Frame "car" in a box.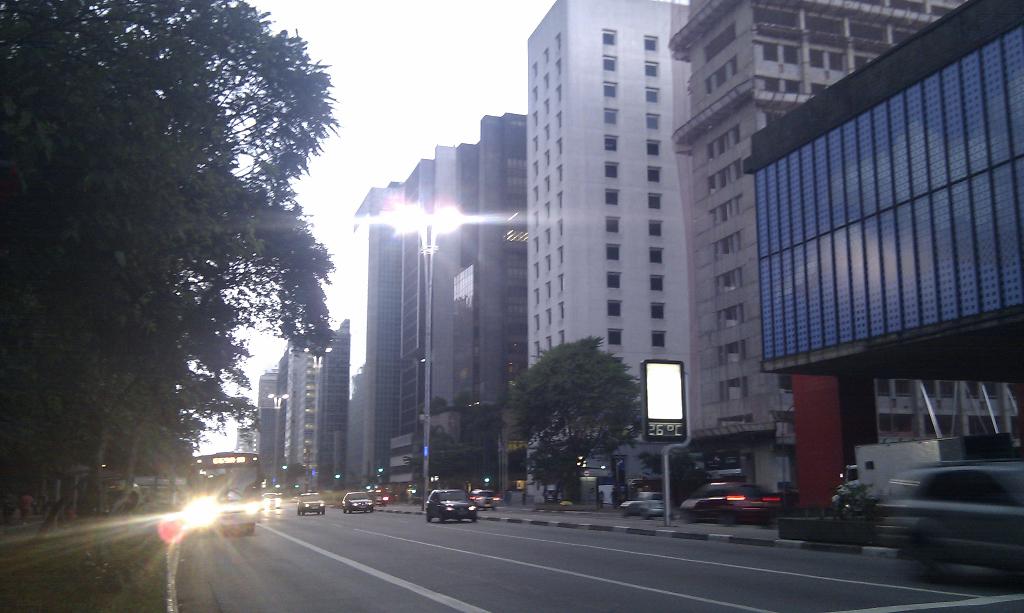
{"x1": 341, "y1": 489, "x2": 376, "y2": 514}.
